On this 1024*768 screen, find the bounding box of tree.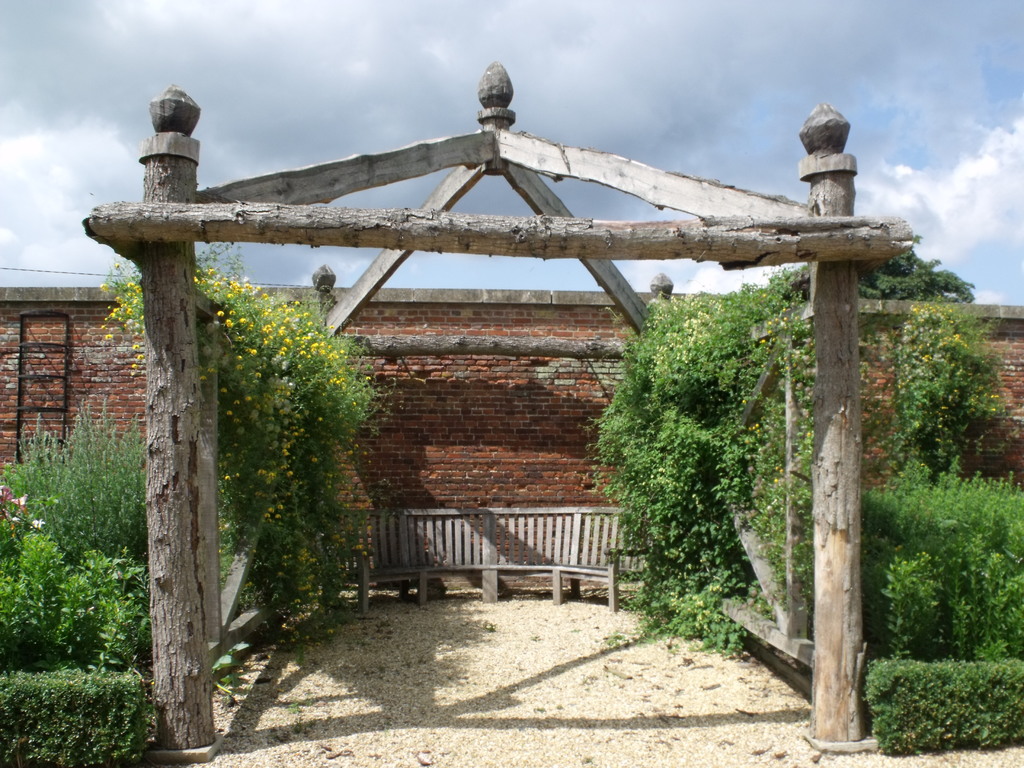
Bounding box: select_region(593, 253, 804, 630).
